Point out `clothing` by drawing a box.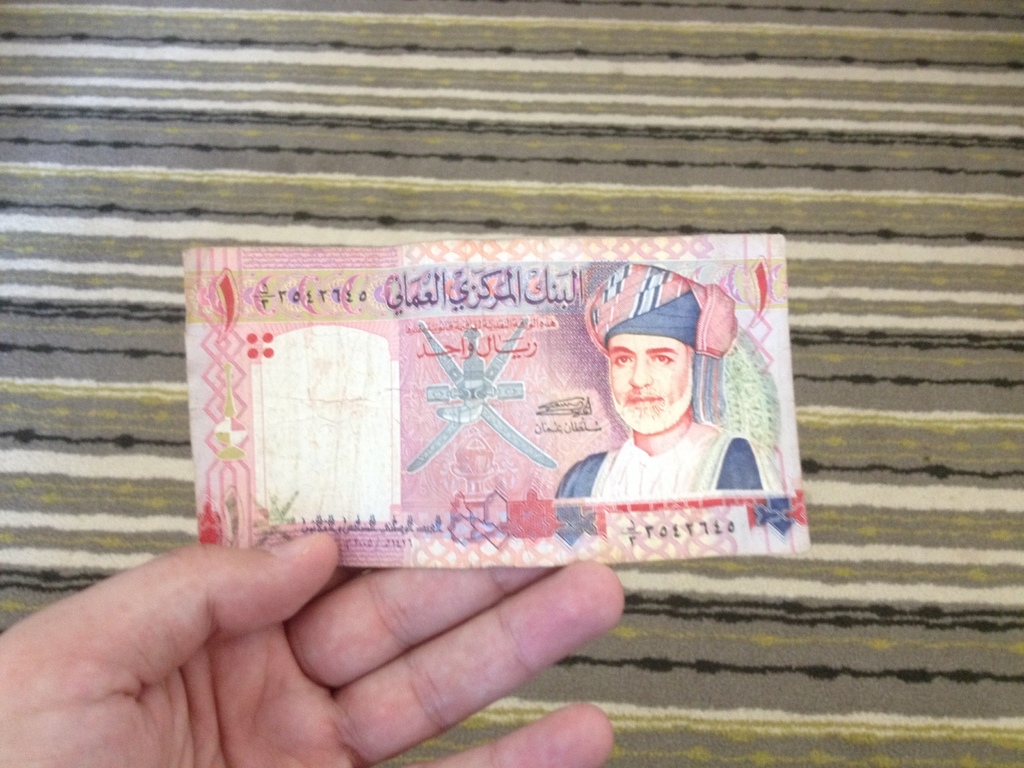
select_region(550, 419, 781, 495).
